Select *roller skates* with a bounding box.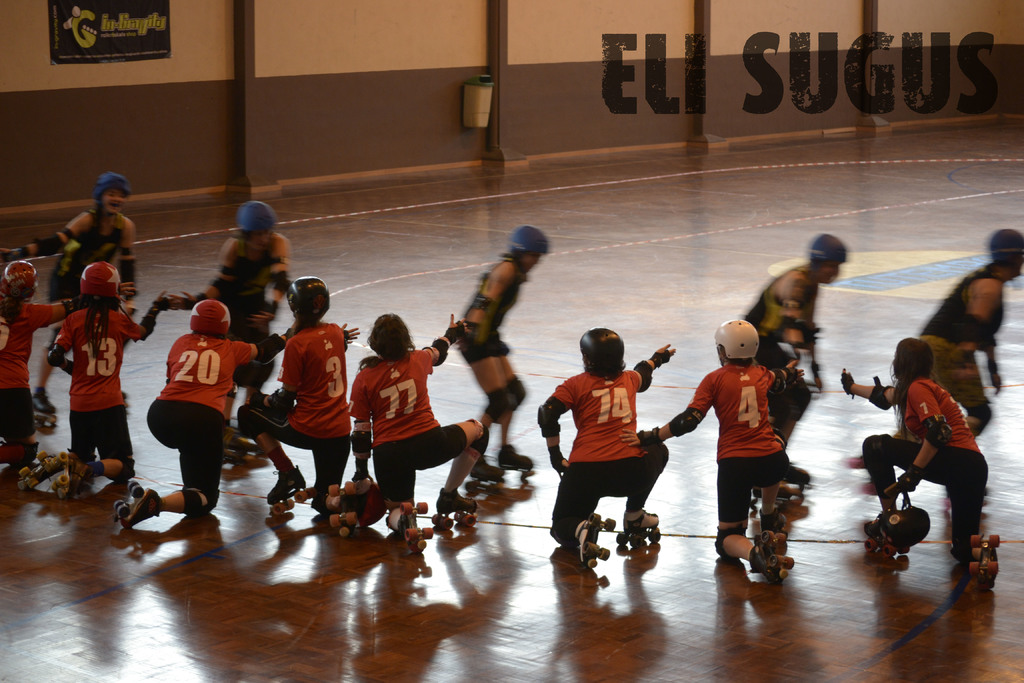
[x1=112, y1=481, x2=162, y2=526].
